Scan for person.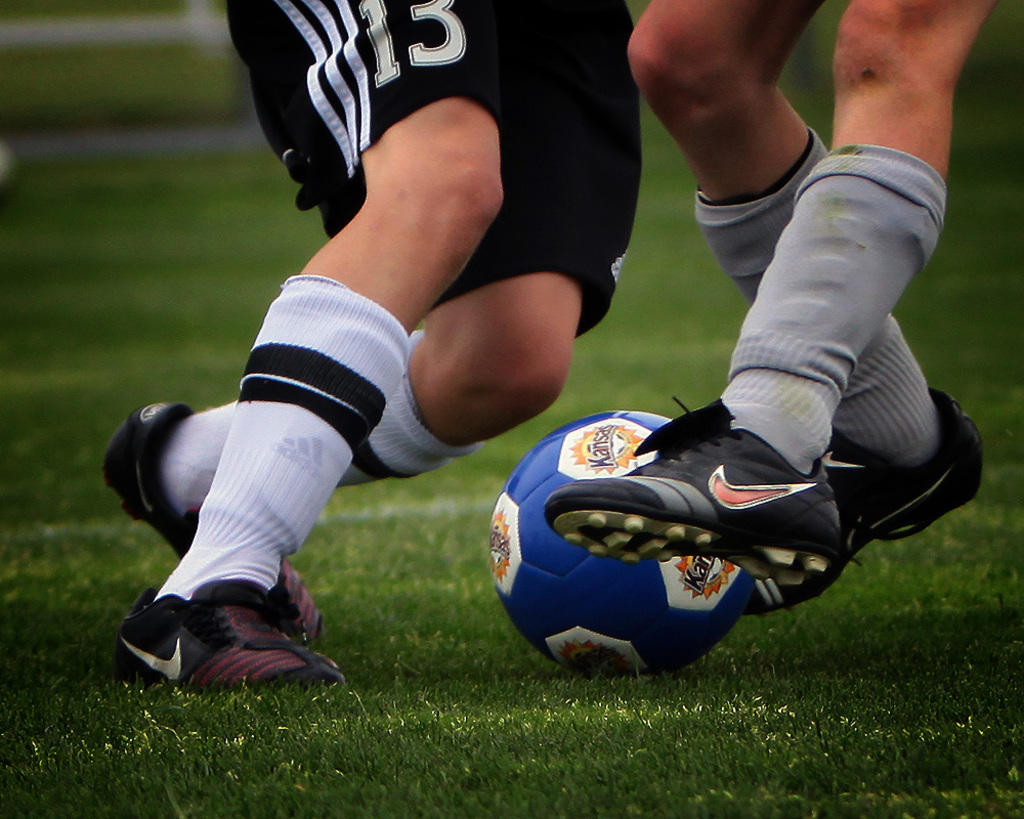
Scan result: [x1=112, y1=35, x2=604, y2=745].
